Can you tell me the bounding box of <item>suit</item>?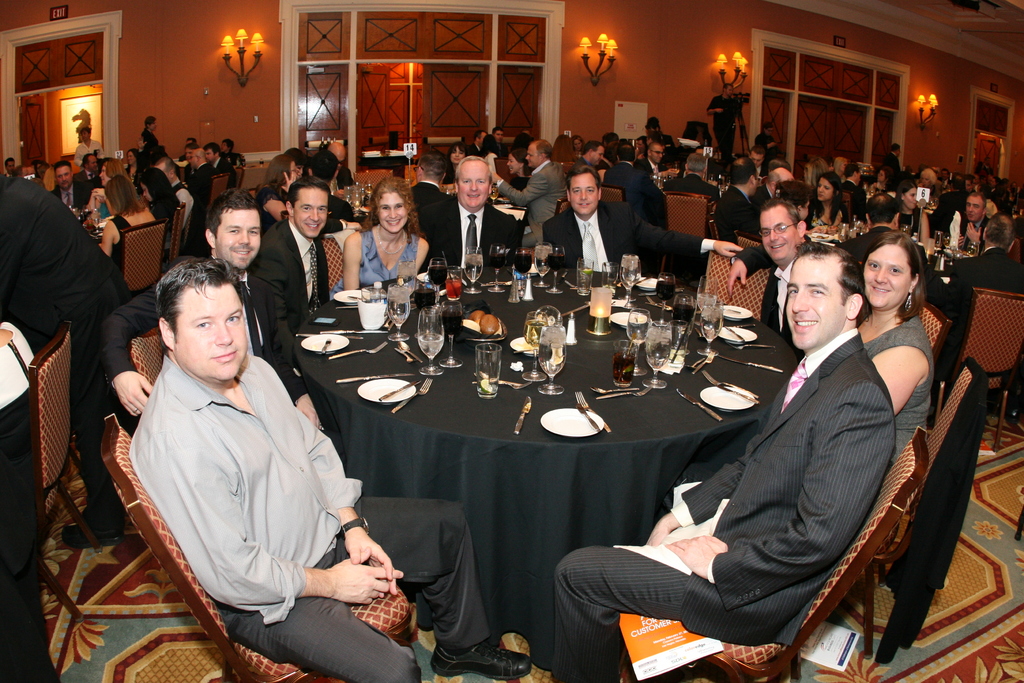
x1=569 y1=290 x2=931 y2=668.
